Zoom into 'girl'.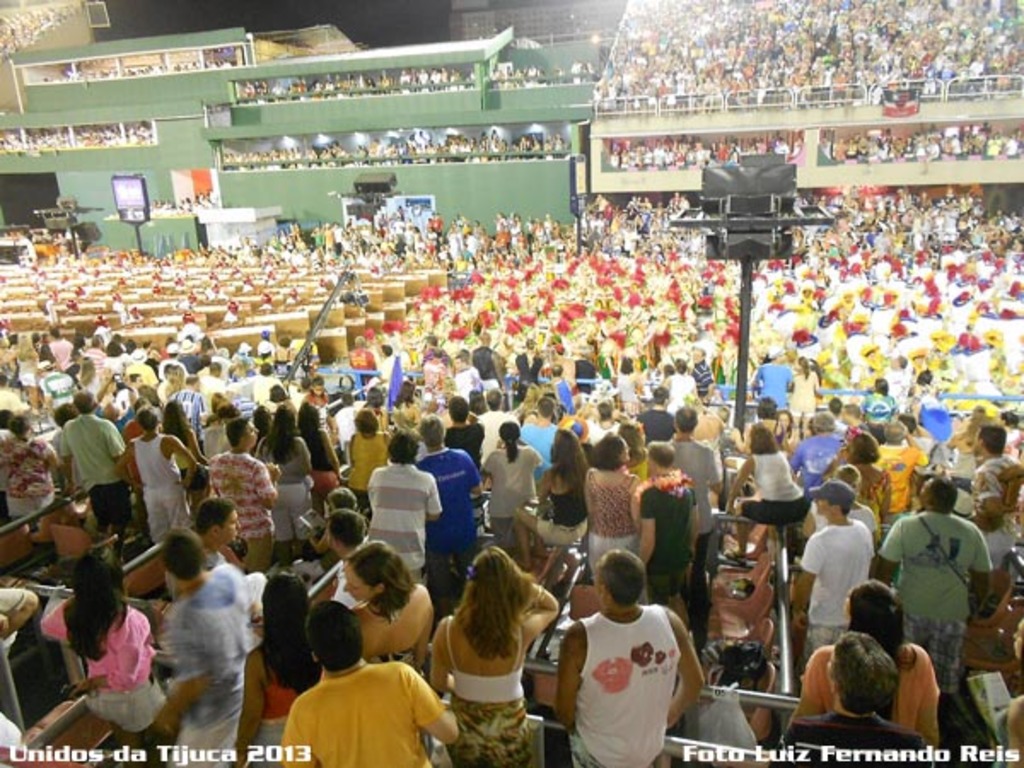
Zoom target: (x1=295, y1=393, x2=348, y2=521).
